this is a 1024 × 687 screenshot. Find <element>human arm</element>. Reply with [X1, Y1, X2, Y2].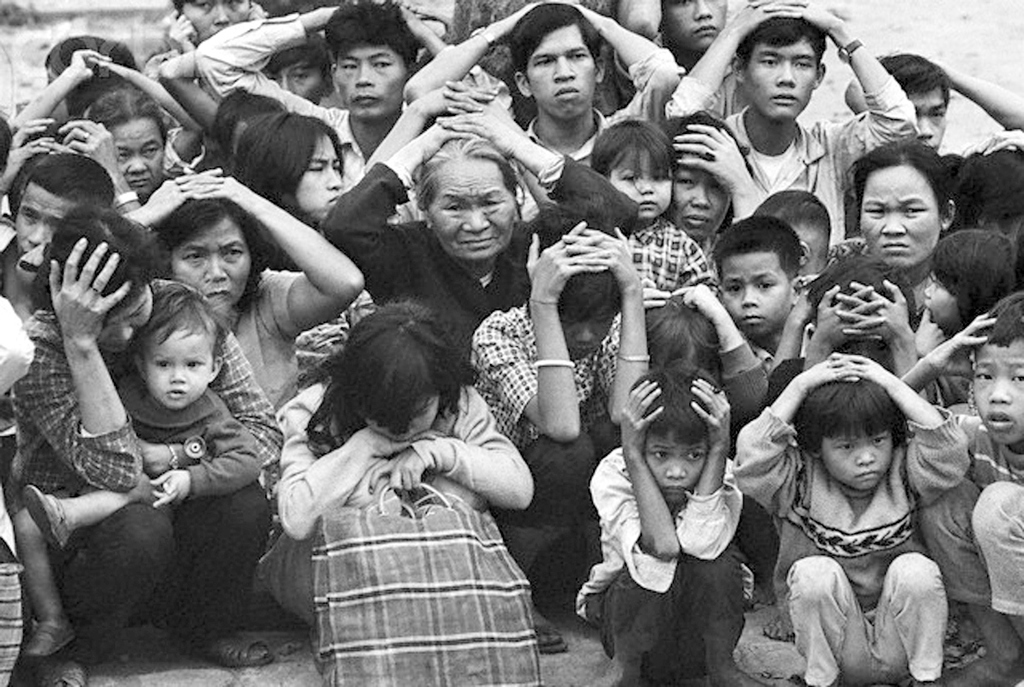
[803, 278, 876, 363].
